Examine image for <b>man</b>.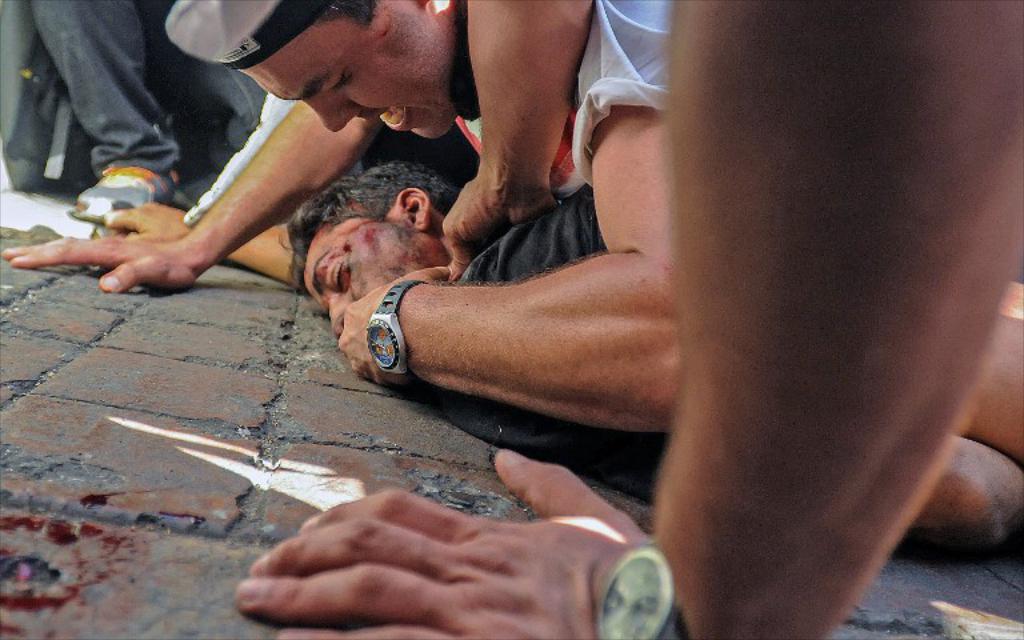
Examination result: (left=229, top=0, right=1023, bottom=639).
